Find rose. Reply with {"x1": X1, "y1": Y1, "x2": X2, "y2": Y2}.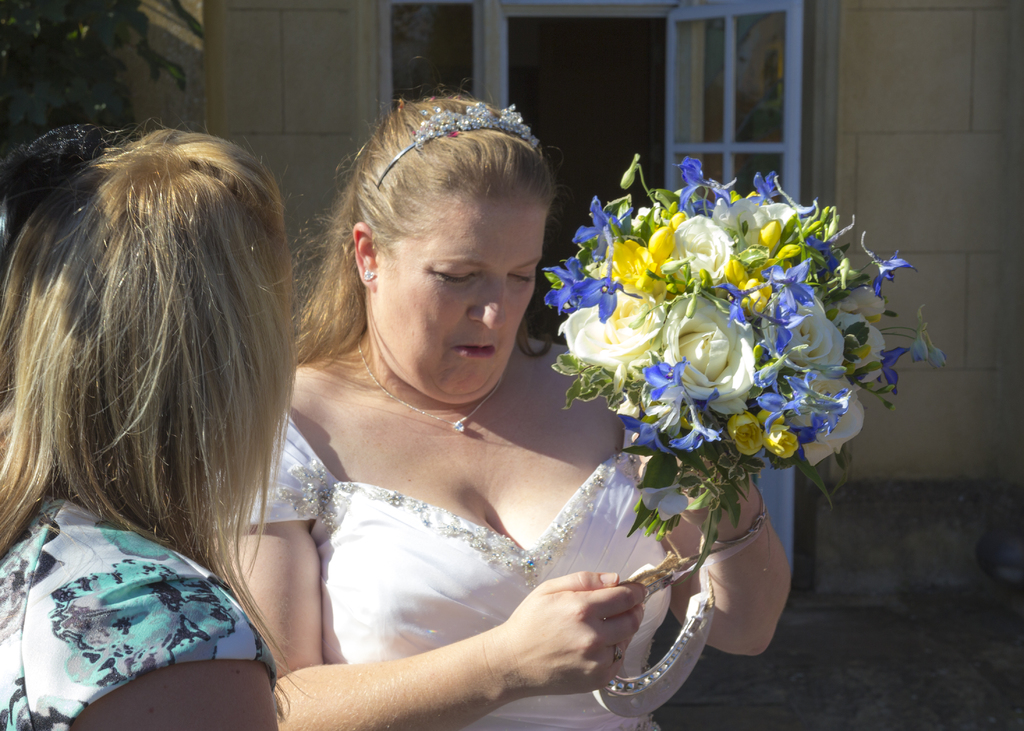
{"x1": 664, "y1": 214, "x2": 731, "y2": 287}.
